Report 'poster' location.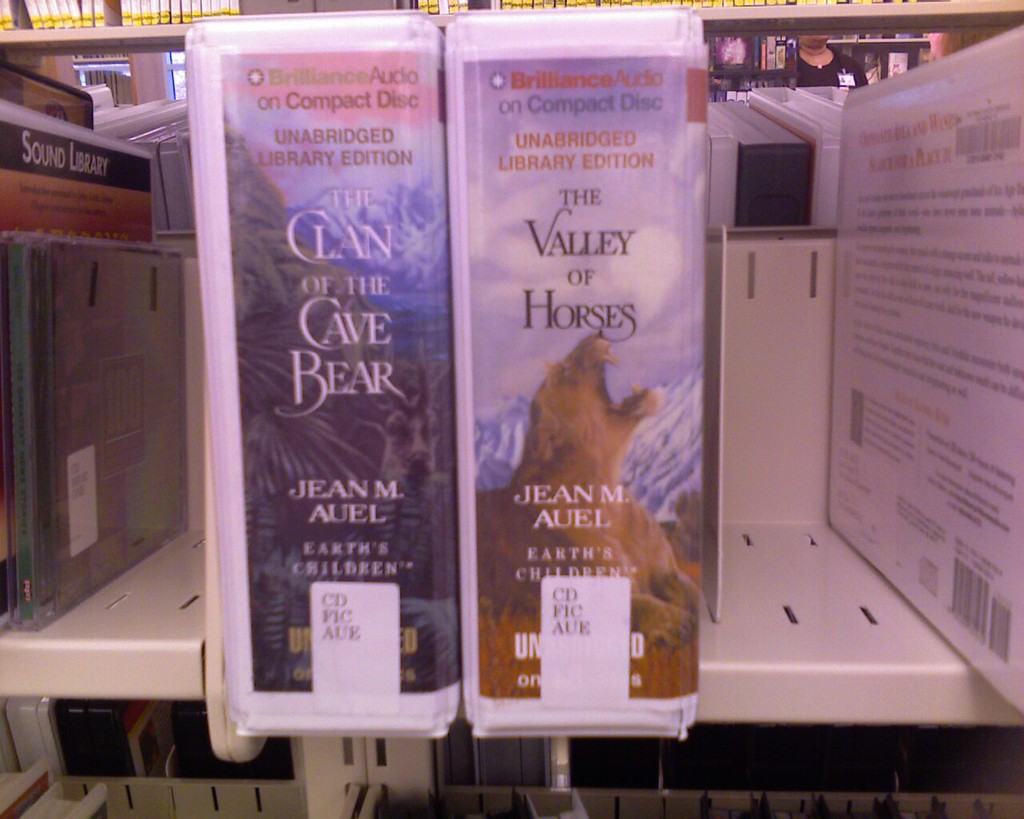
Report: l=221, t=54, r=469, b=689.
